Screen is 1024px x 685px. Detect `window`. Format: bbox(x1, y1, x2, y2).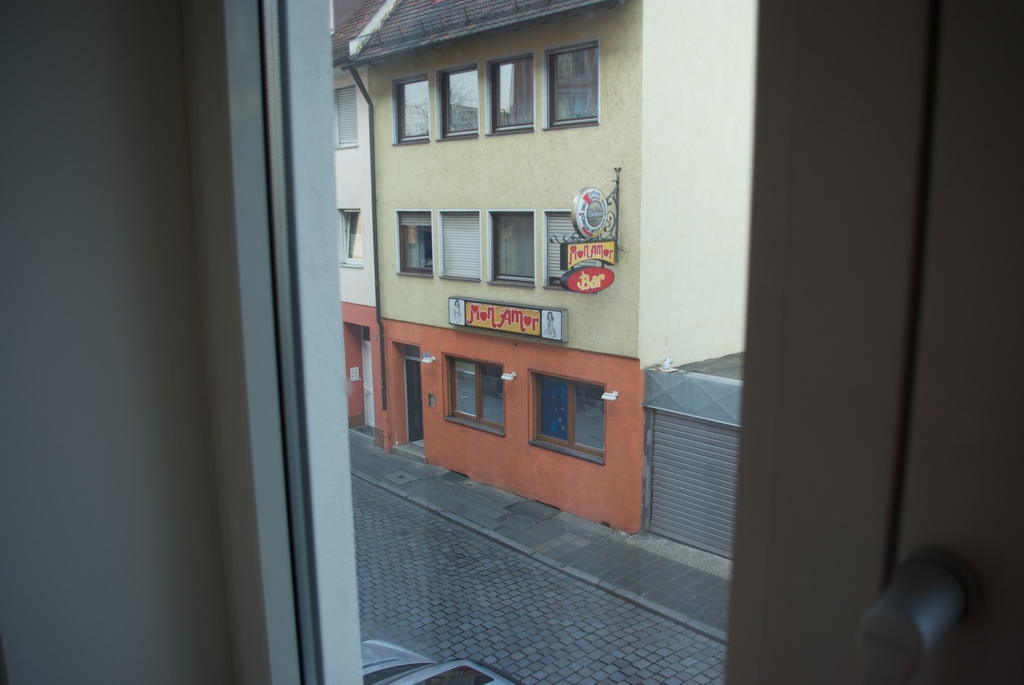
bbox(435, 208, 483, 283).
